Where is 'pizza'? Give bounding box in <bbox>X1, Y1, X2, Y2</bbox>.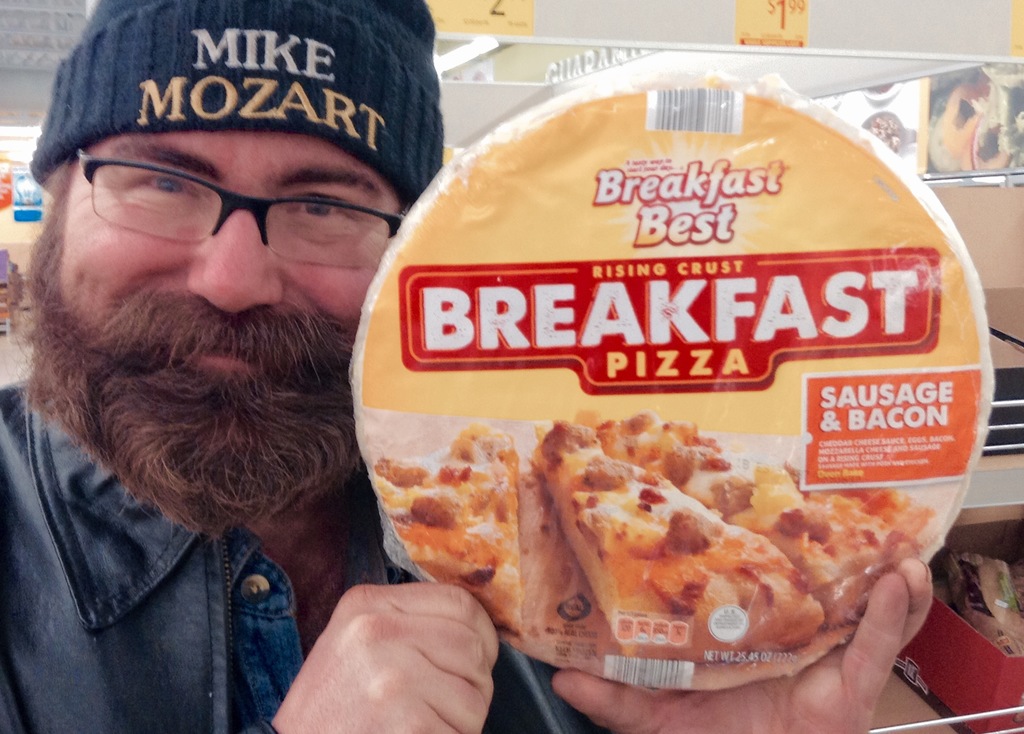
<bbox>596, 413, 935, 621</bbox>.
